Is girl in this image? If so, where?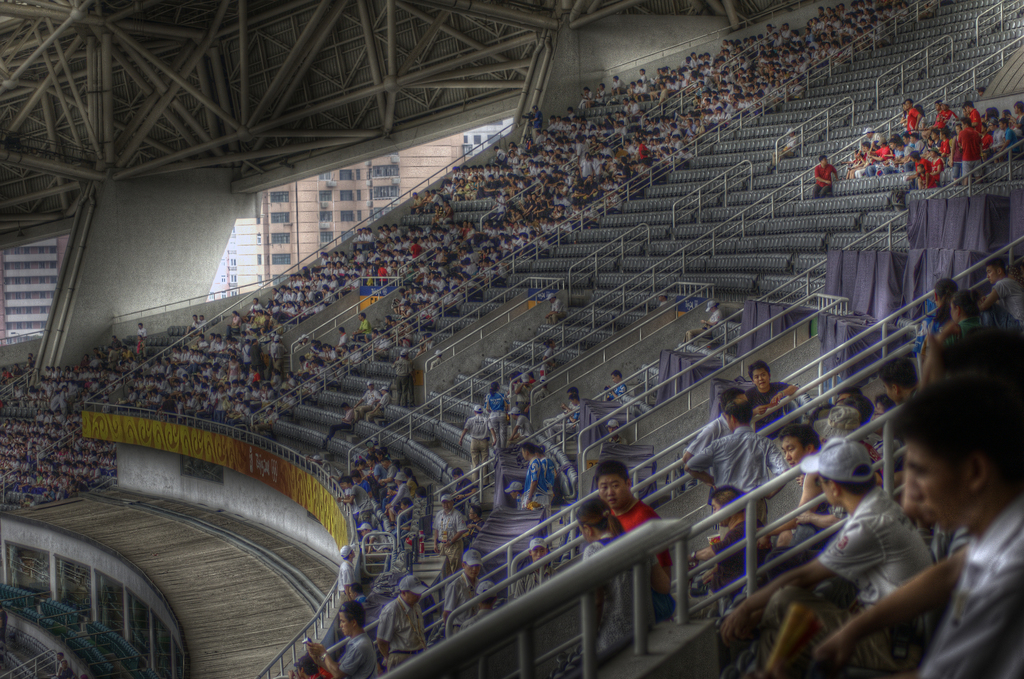
Yes, at crop(578, 503, 673, 662).
